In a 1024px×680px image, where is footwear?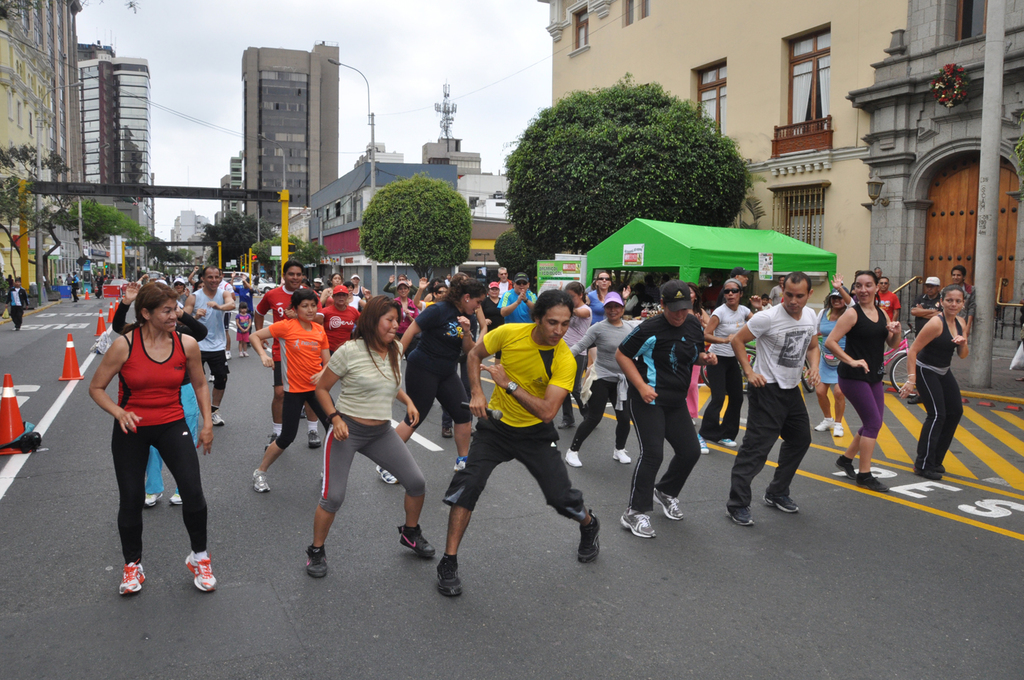
[left=394, top=524, right=434, bottom=556].
